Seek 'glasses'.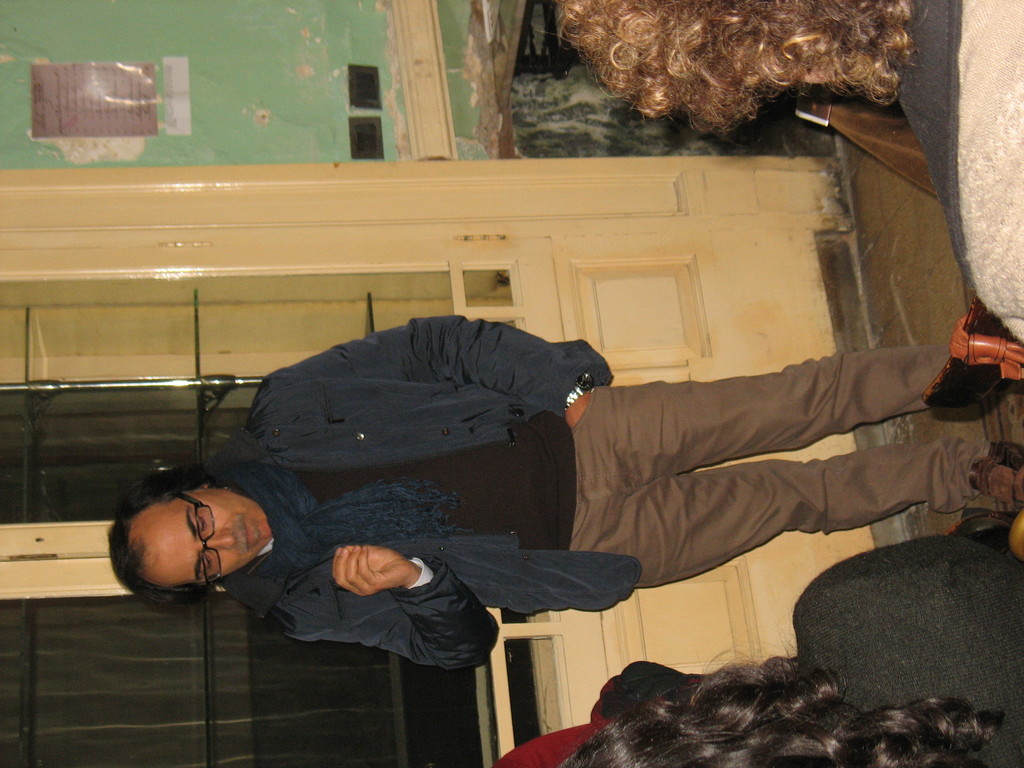
rect(169, 491, 225, 593).
